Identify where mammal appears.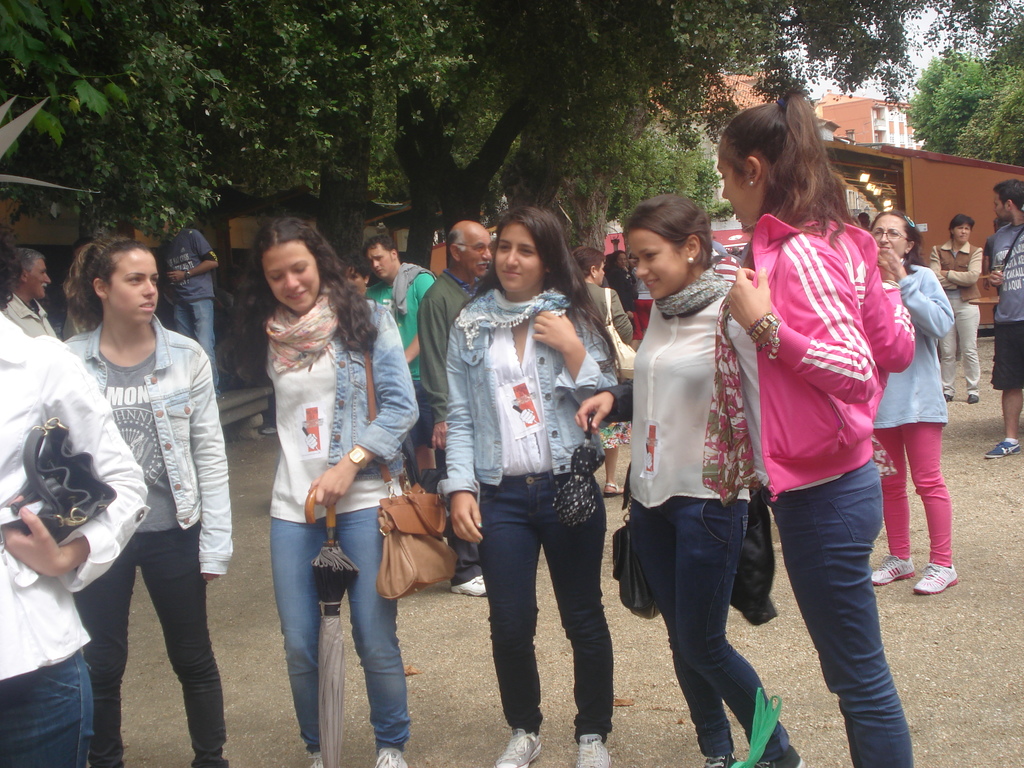
Appears at bbox(0, 301, 149, 767).
